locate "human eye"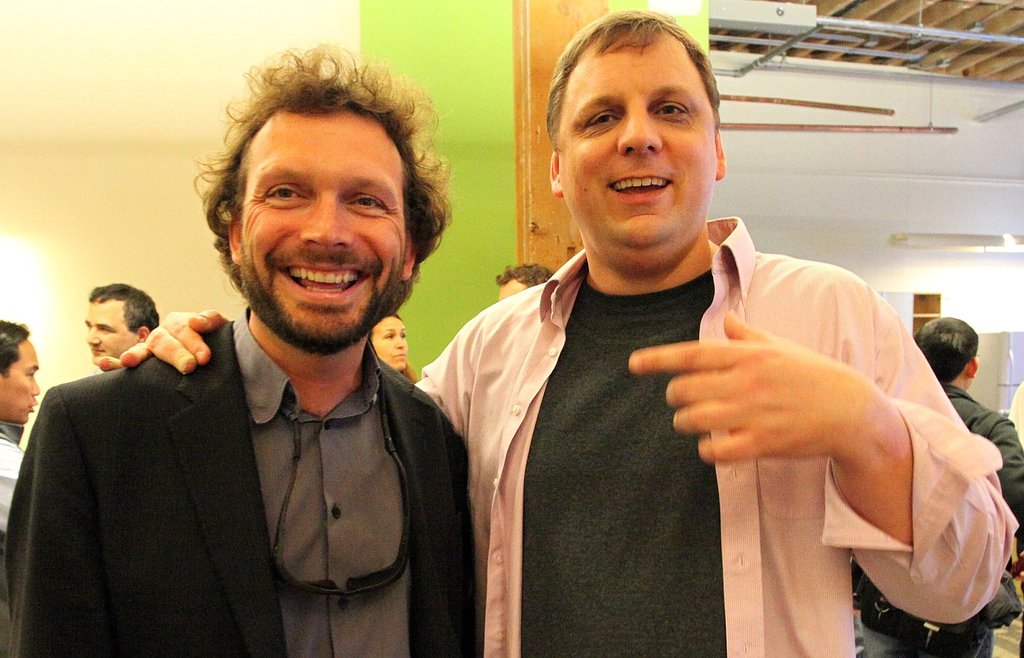
[343,188,389,218]
